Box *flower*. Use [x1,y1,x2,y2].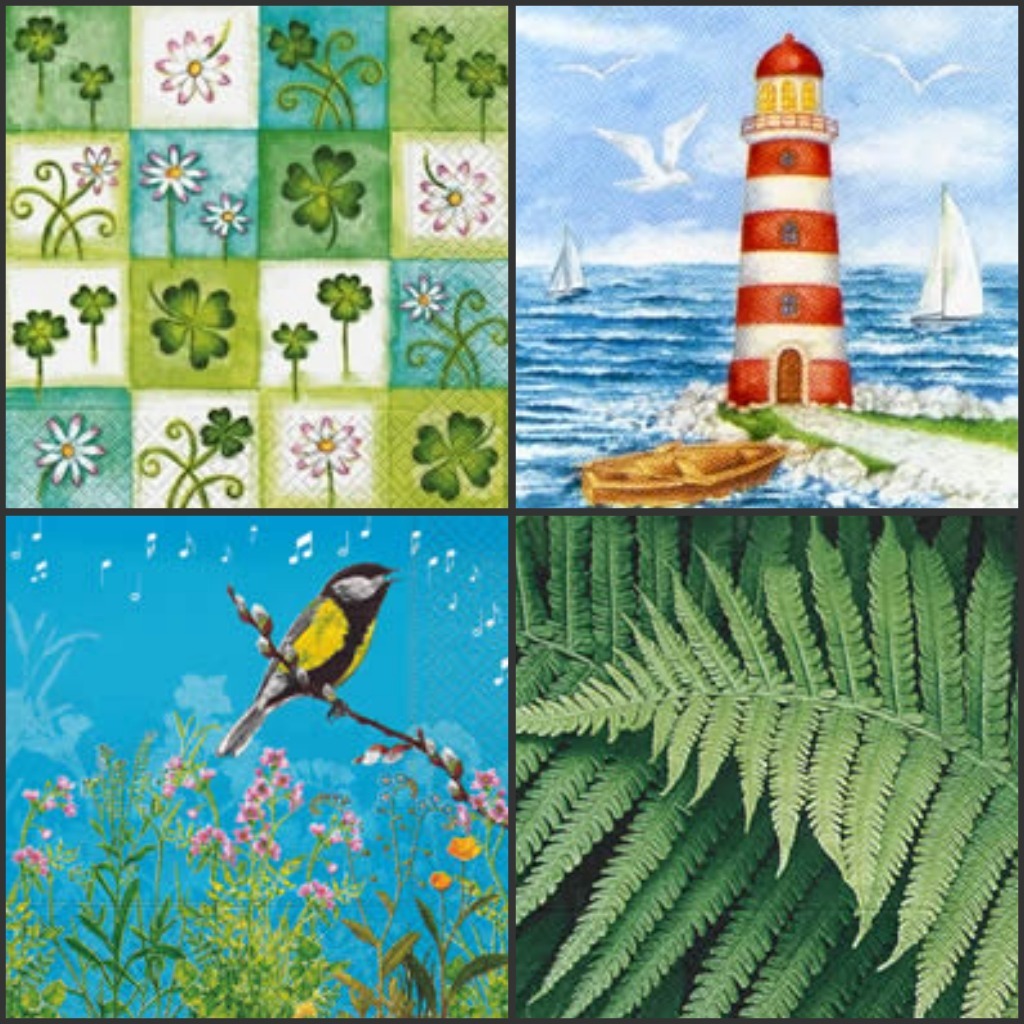
[289,409,359,475].
